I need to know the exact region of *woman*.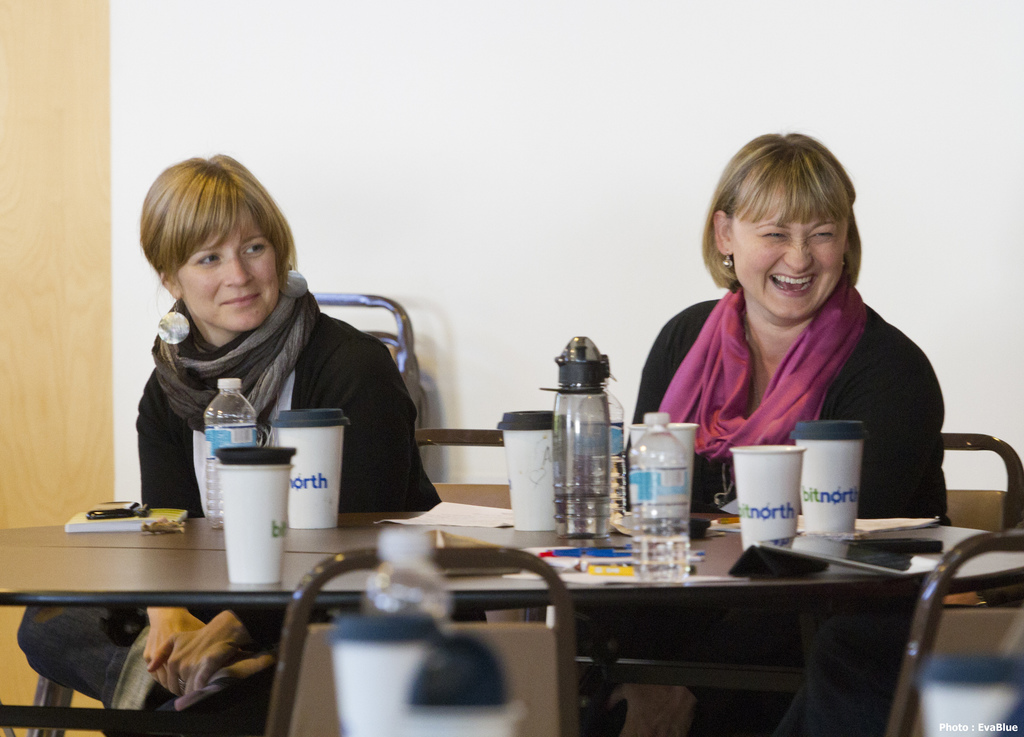
Region: locate(13, 149, 446, 736).
